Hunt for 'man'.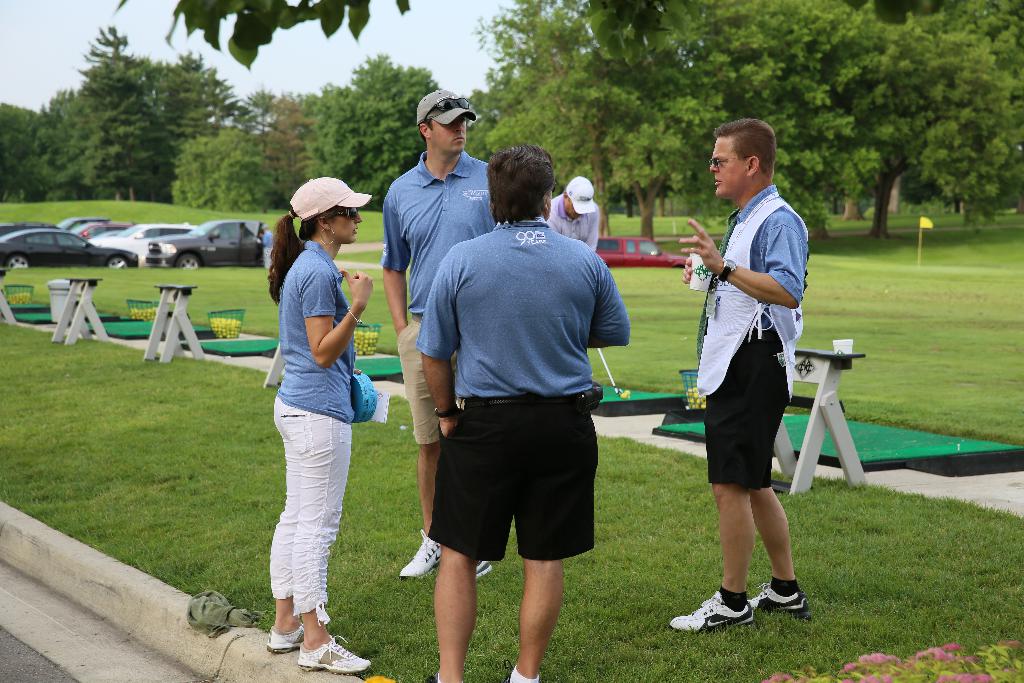
Hunted down at pyautogui.locateOnScreen(383, 89, 499, 588).
